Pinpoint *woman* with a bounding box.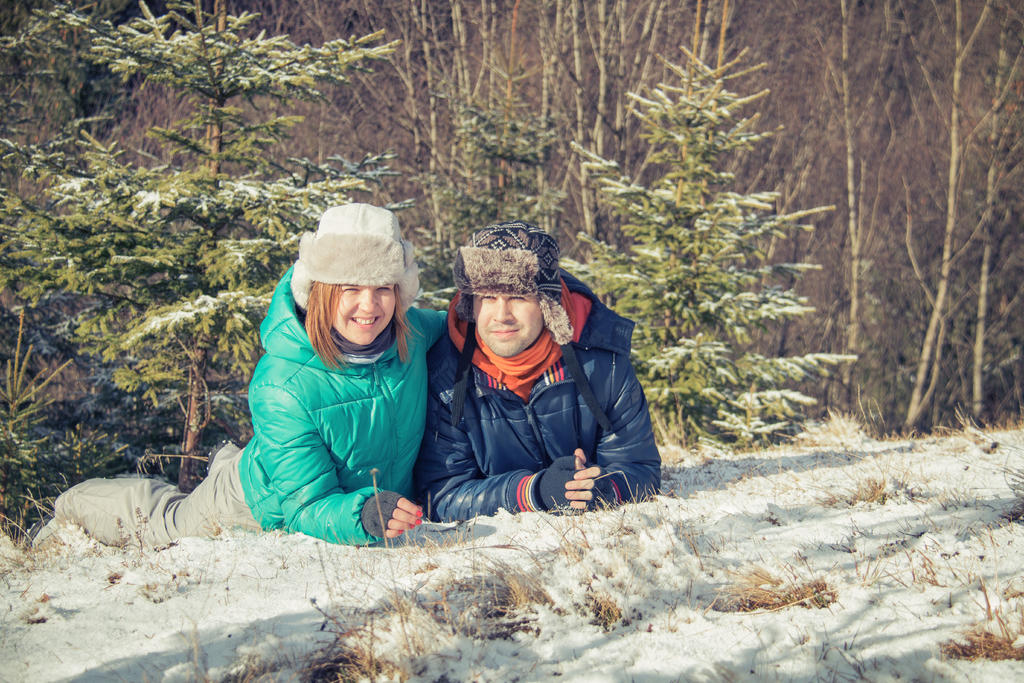
[164,190,446,564].
